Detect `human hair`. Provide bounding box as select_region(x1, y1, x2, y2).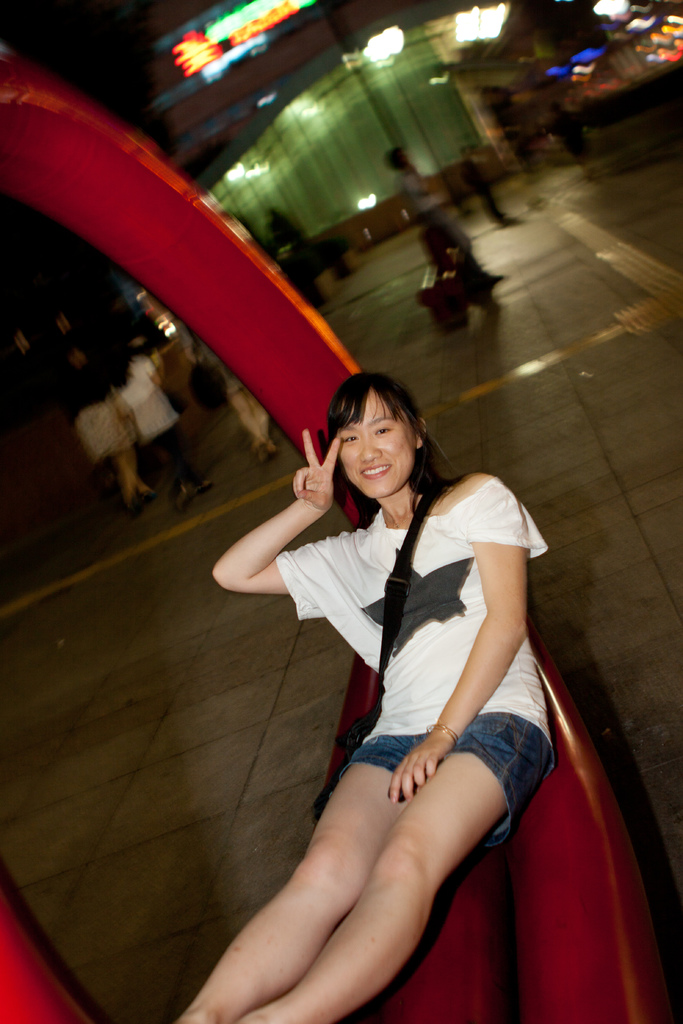
select_region(317, 373, 435, 539).
